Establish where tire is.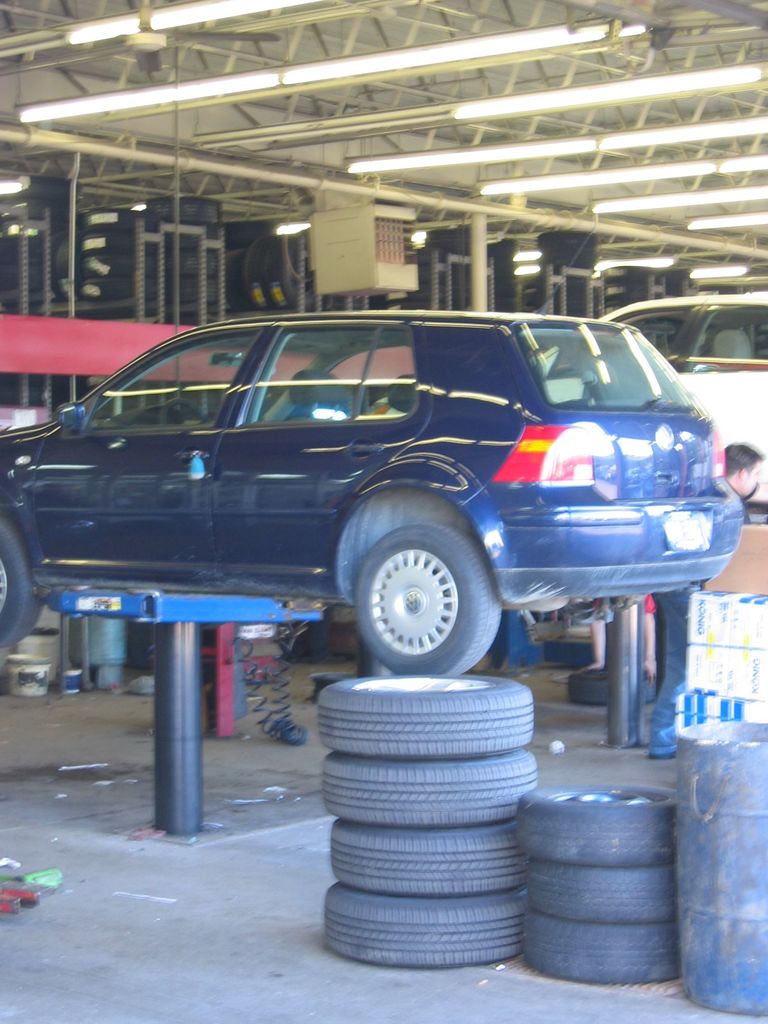
Established at bbox=(346, 500, 495, 671).
